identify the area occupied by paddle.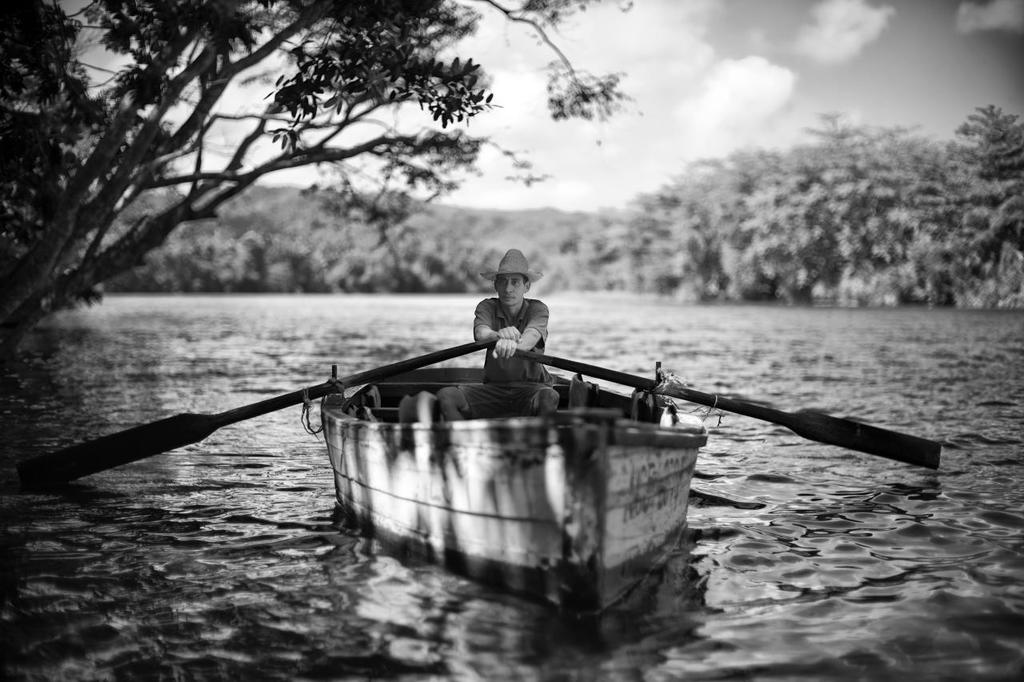
Area: Rect(495, 319, 952, 479).
